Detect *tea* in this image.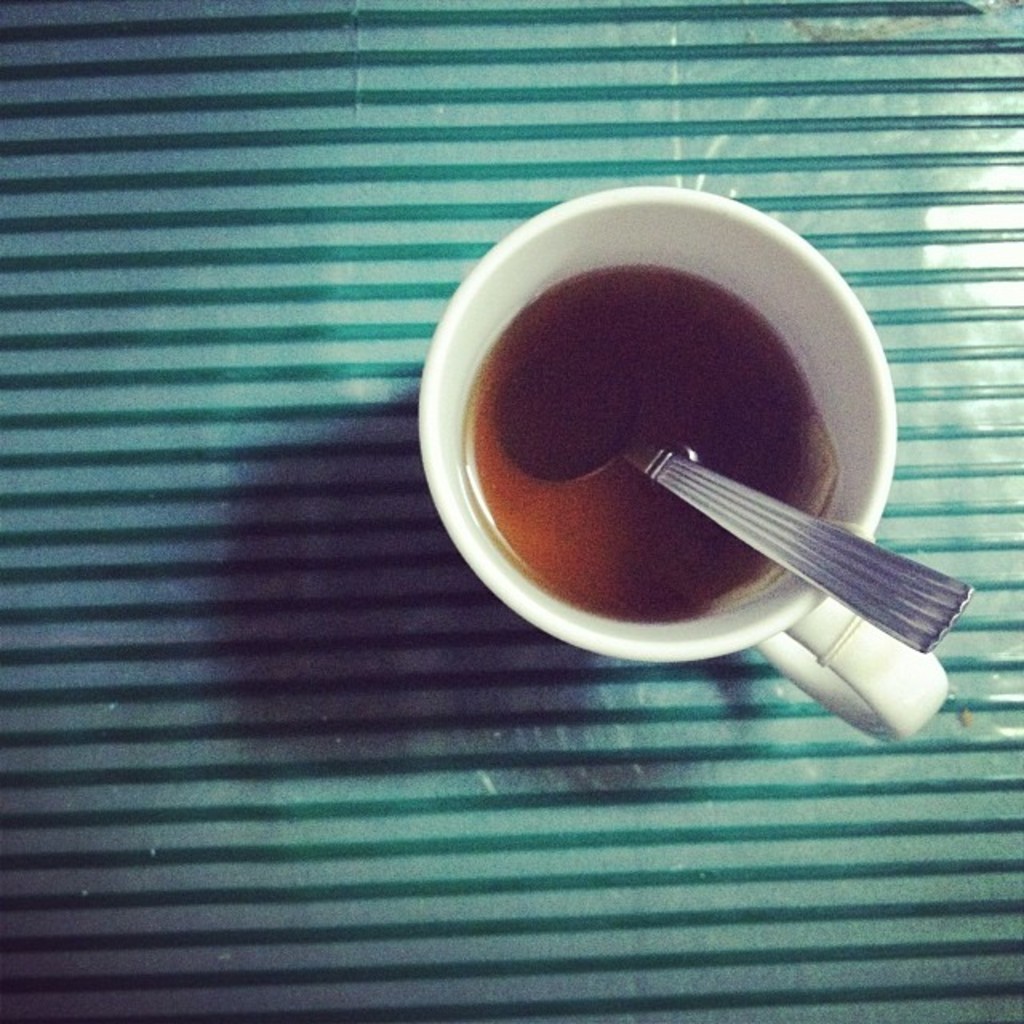
Detection: crop(462, 270, 826, 624).
